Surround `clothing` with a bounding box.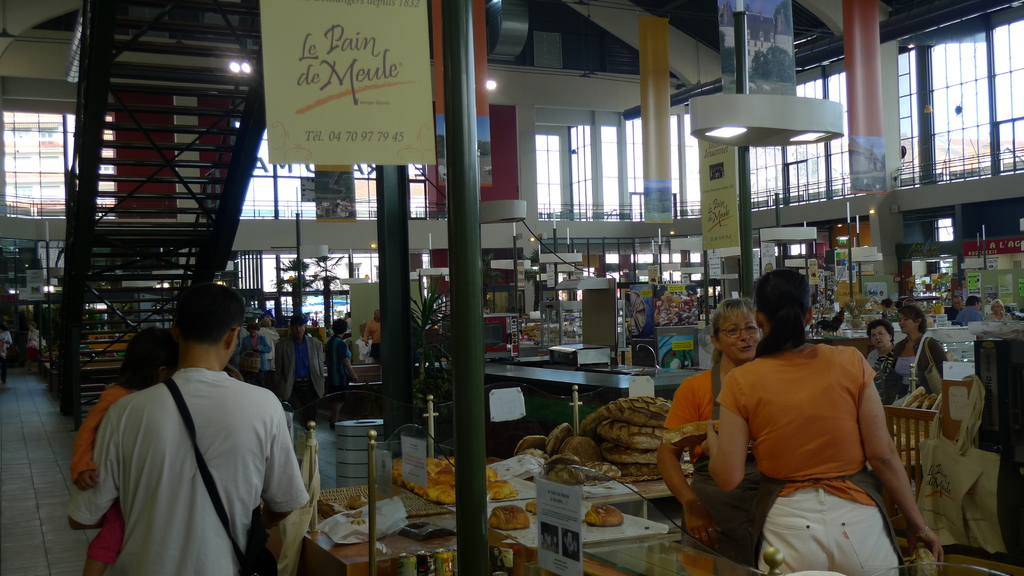
657 371 765 572.
